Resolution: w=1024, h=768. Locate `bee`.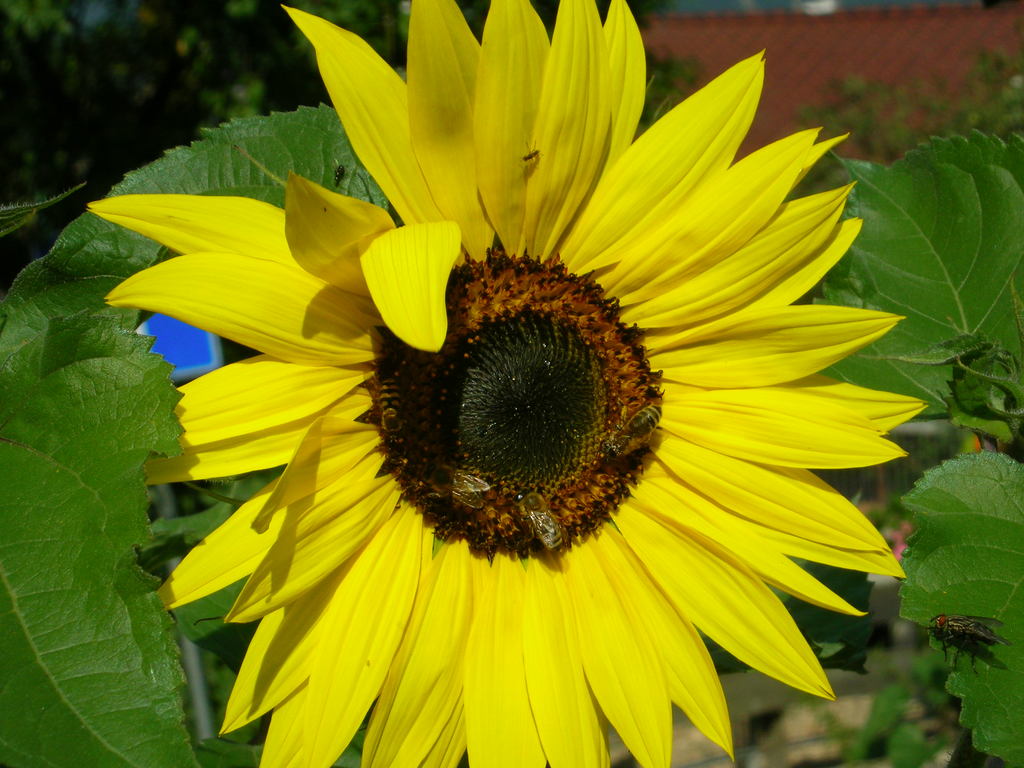
402,466,508,515.
